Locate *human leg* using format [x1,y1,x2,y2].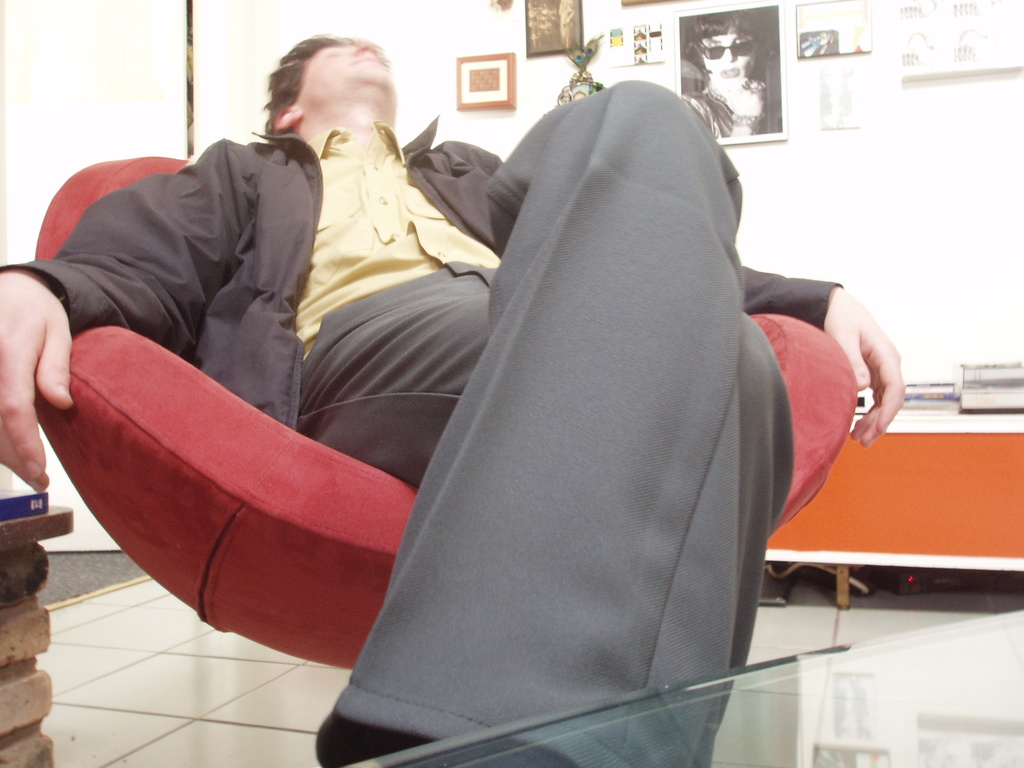
[314,85,742,758].
